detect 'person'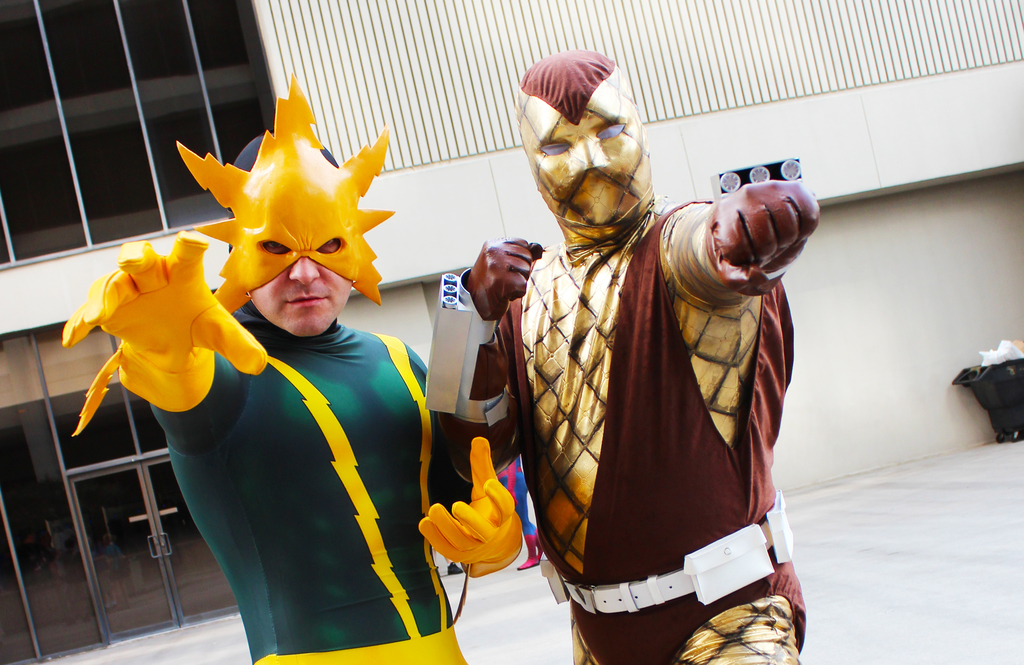
detection(532, 120, 818, 660)
